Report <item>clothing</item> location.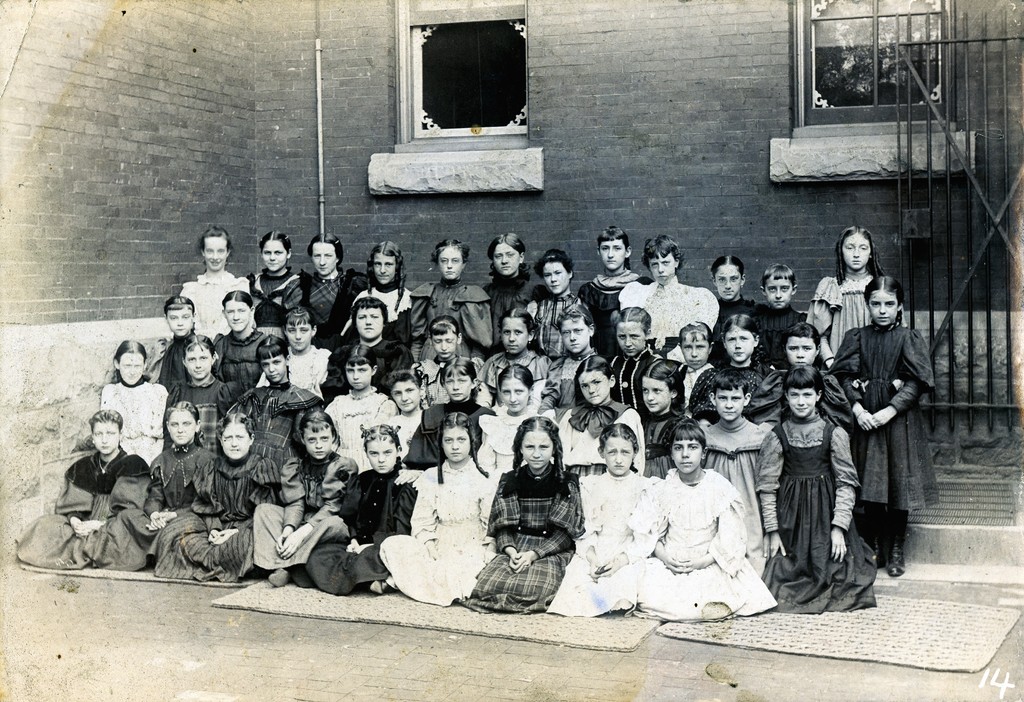
Report: <box>86,441,216,557</box>.
